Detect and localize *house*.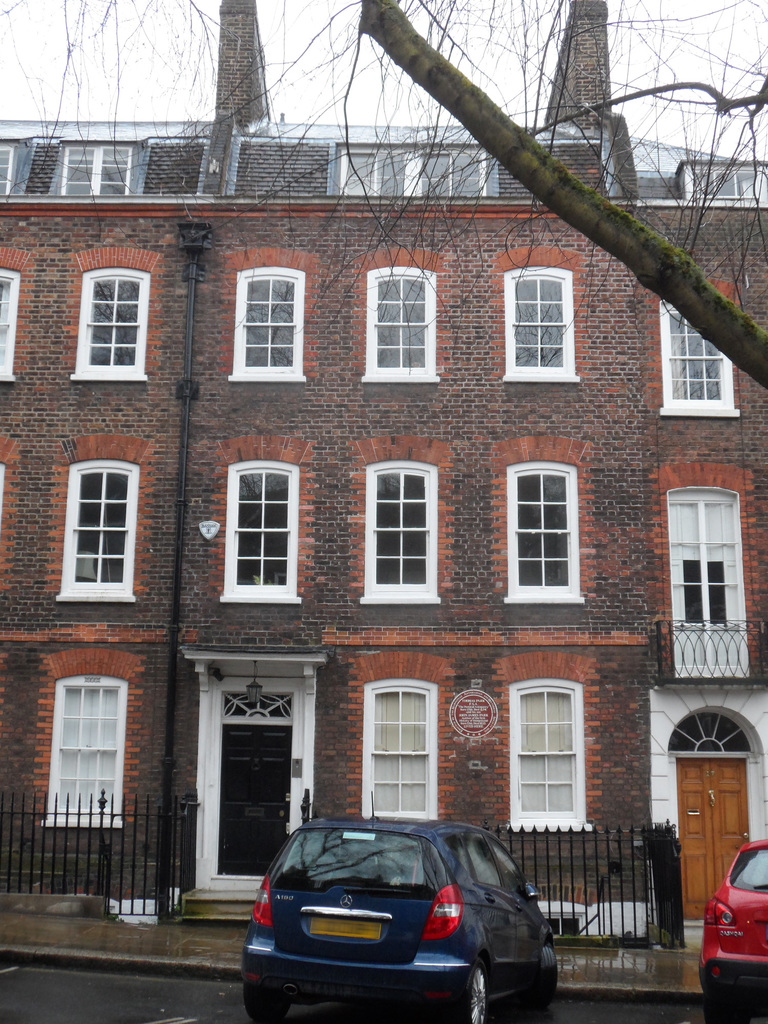
Localized at box=[15, 103, 767, 1012].
